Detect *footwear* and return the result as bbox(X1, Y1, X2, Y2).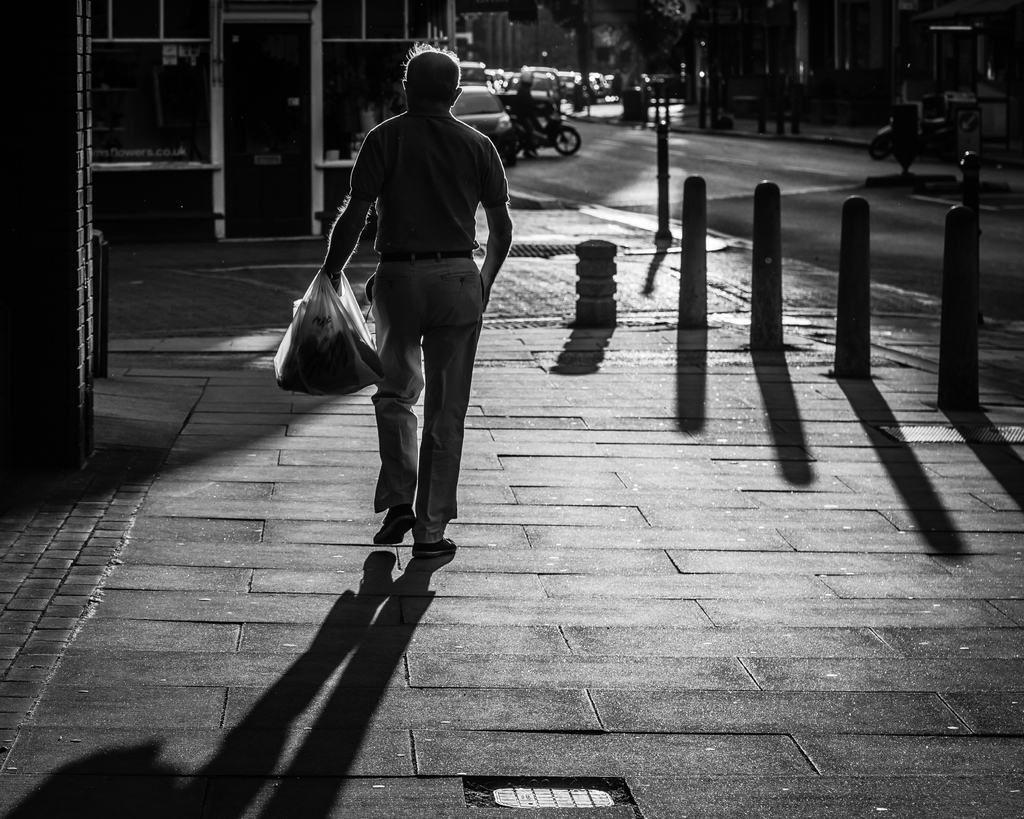
bbox(412, 536, 460, 562).
